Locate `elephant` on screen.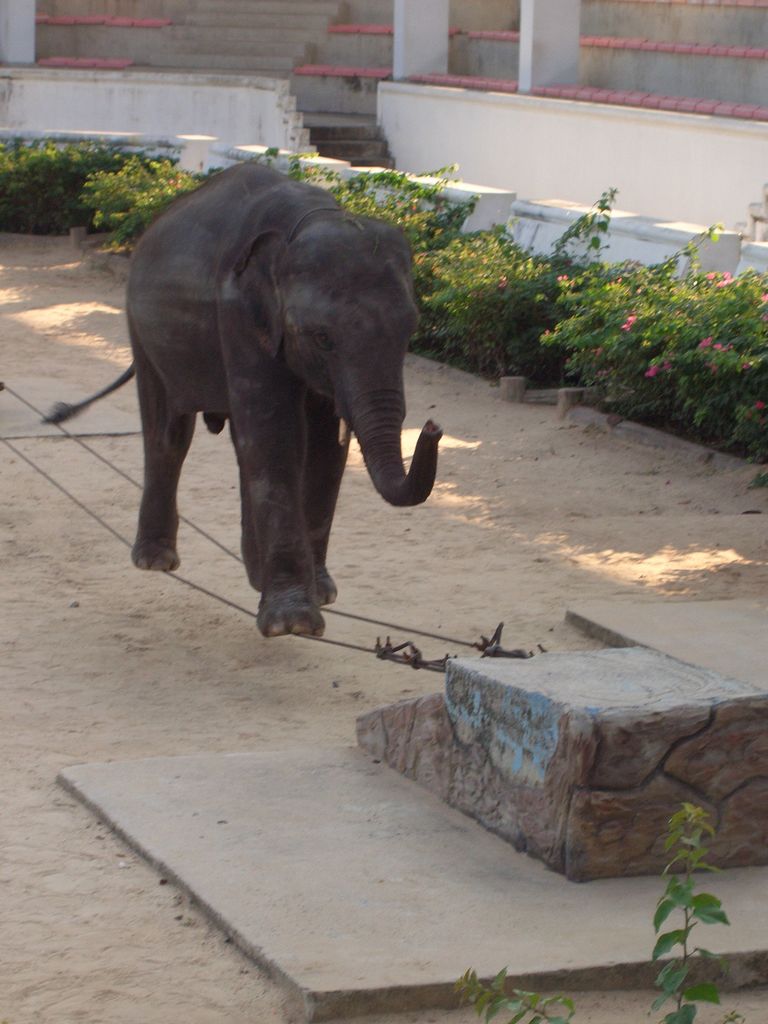
On screen at x1=125 y1=161 x2=455 y2=629.
